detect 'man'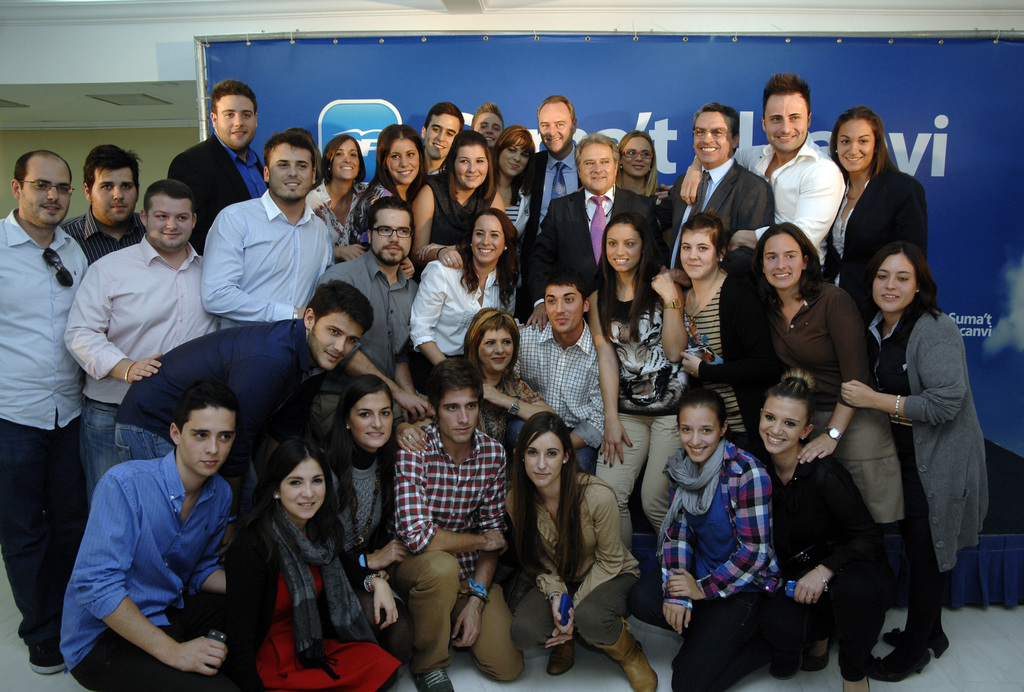
58,141,156,270
